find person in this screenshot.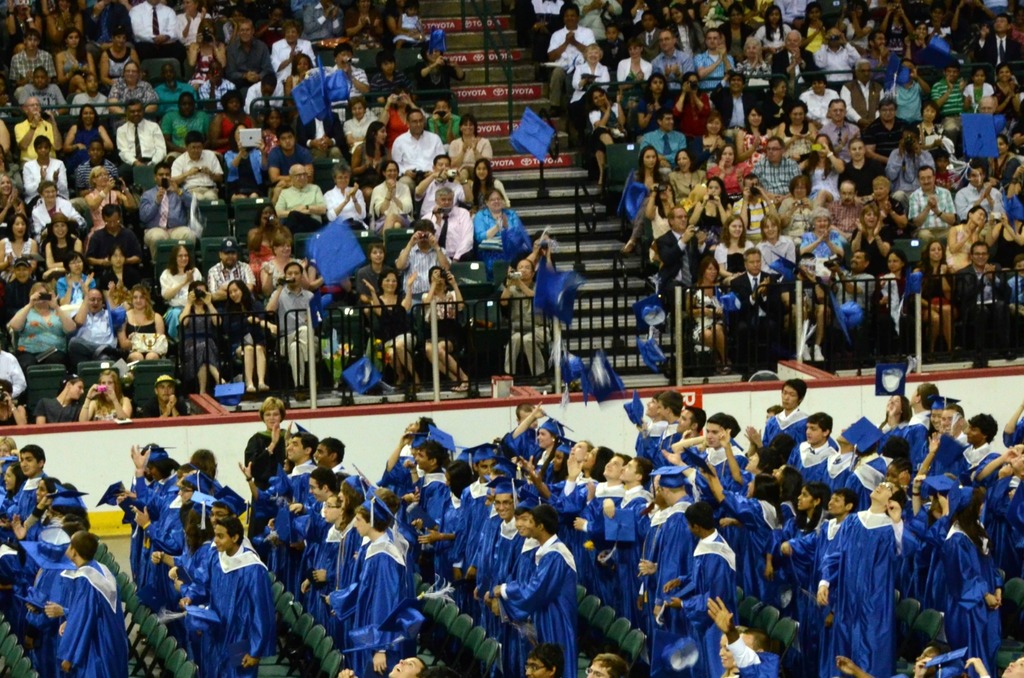
The bounding box for person is (570, 49, 609, 118).
